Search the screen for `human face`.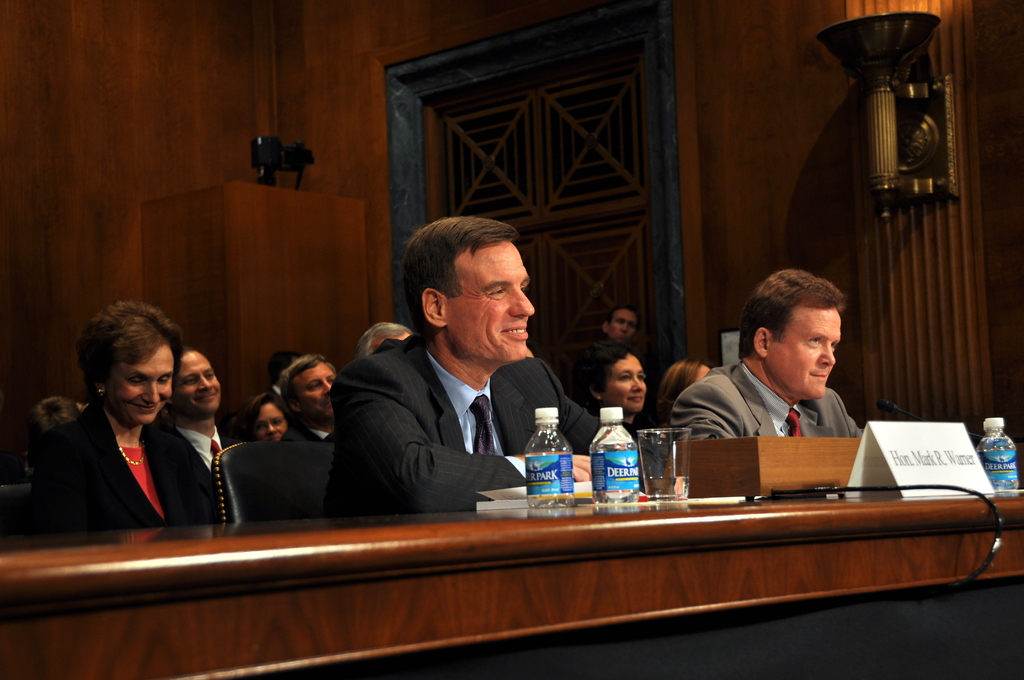
Found at [left=605, top=355, right=649, bottom=410].
